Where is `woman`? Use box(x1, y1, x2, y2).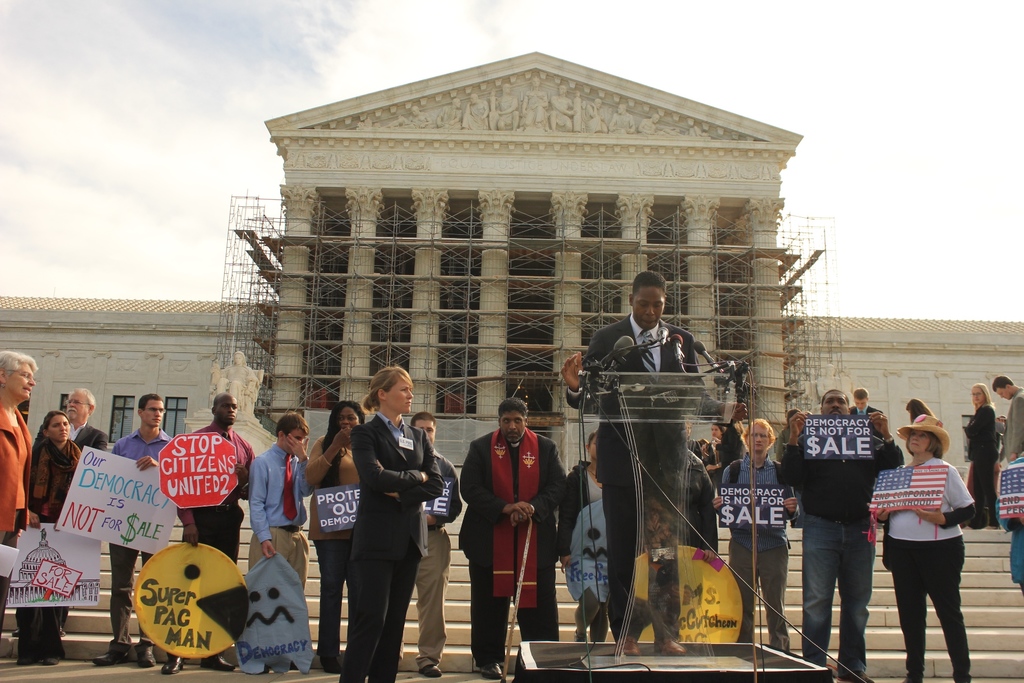
box(557, 436, 612, 641).
